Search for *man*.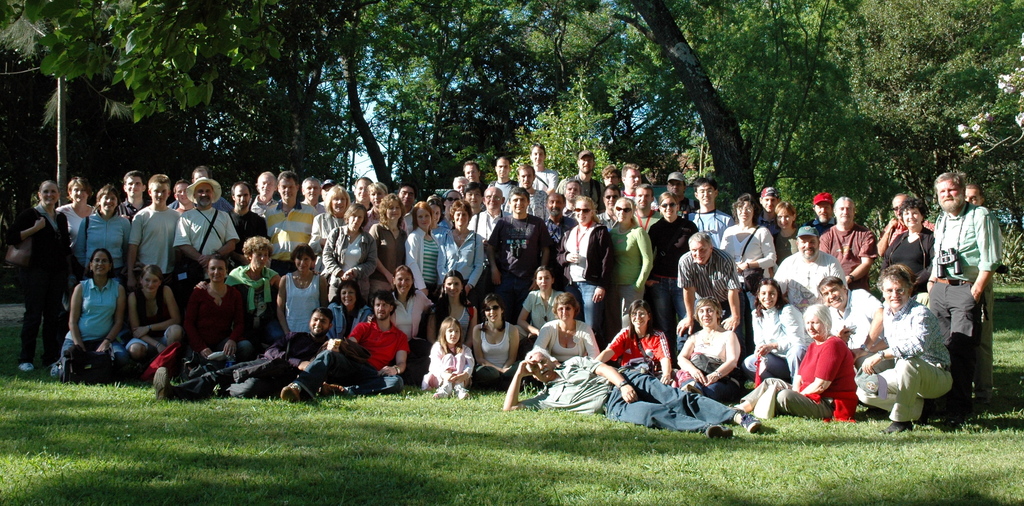
Found at bbox=(191, 234, 277, 350).
